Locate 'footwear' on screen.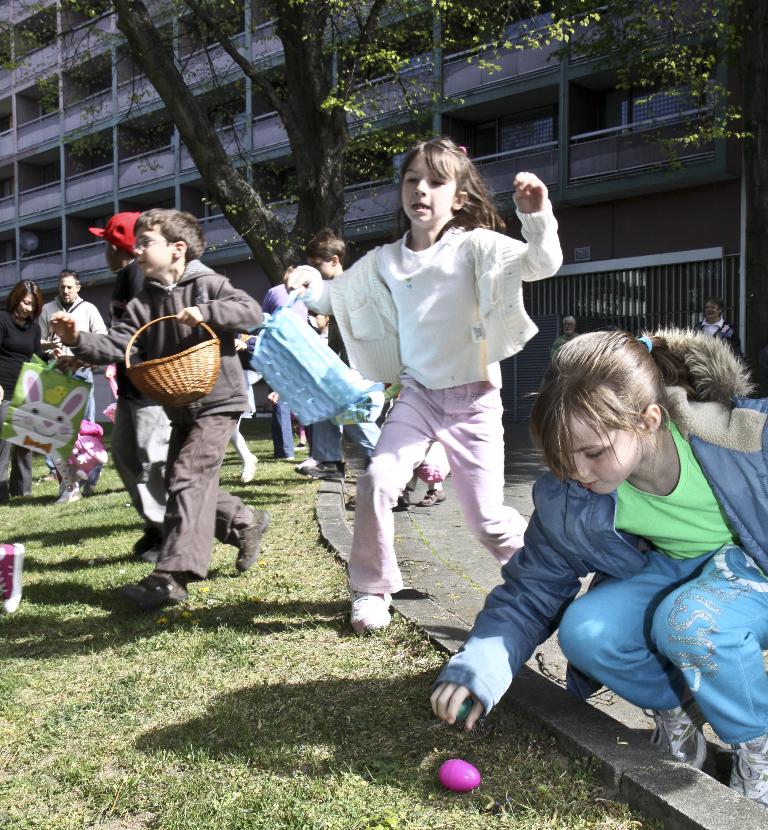
On screen at 403:490:407:507.
